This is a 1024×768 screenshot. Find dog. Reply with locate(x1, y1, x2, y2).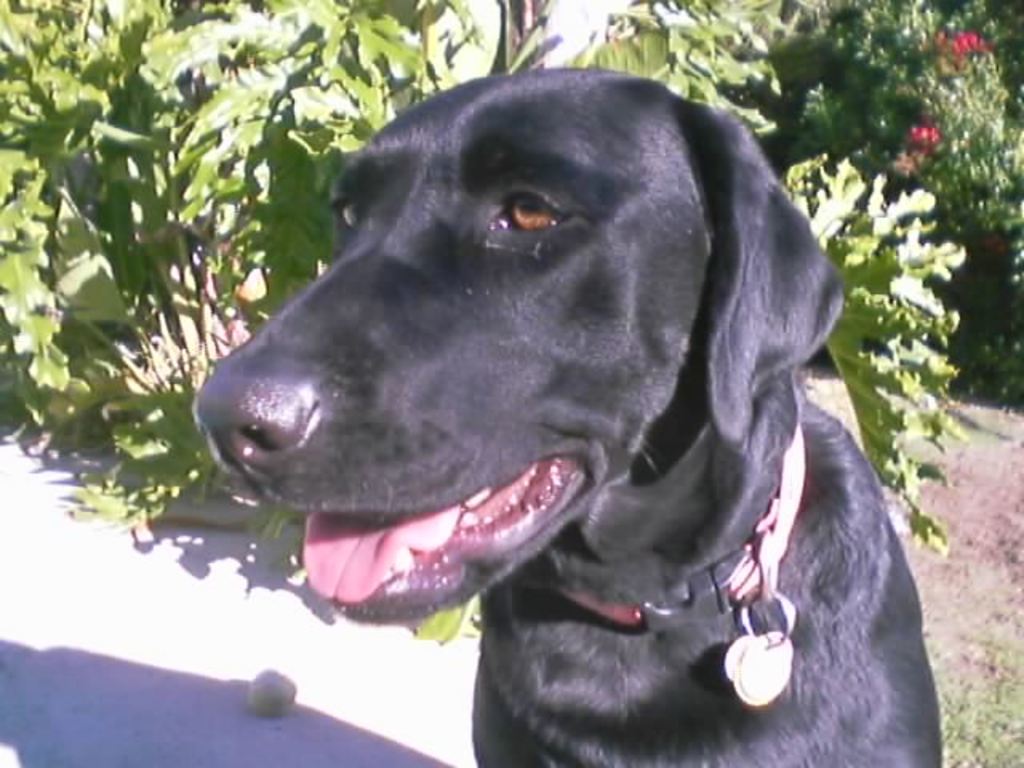
locate(189, 64, 947, 766).
